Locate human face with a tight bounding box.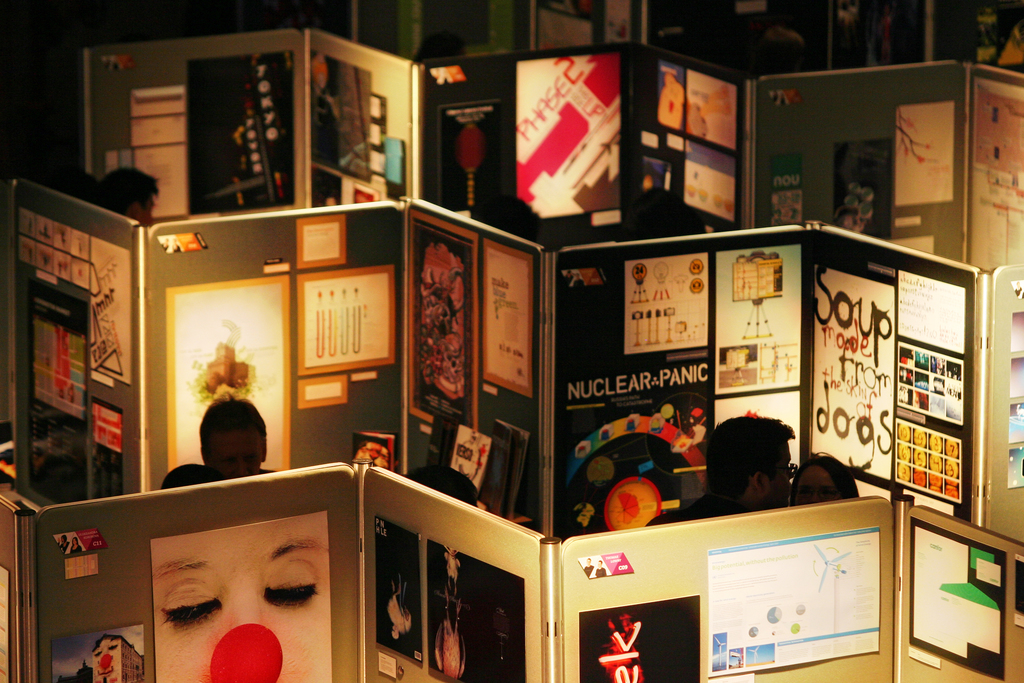
region(758, 446, 791, 508).
